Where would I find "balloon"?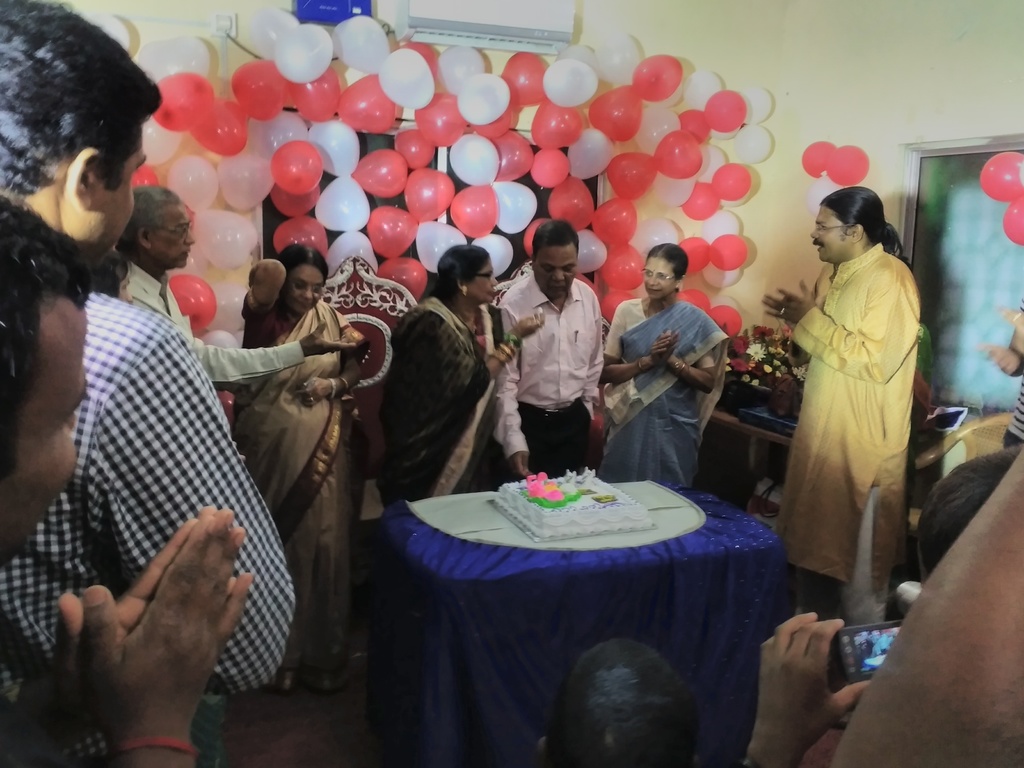
At (290,67,341,120).
